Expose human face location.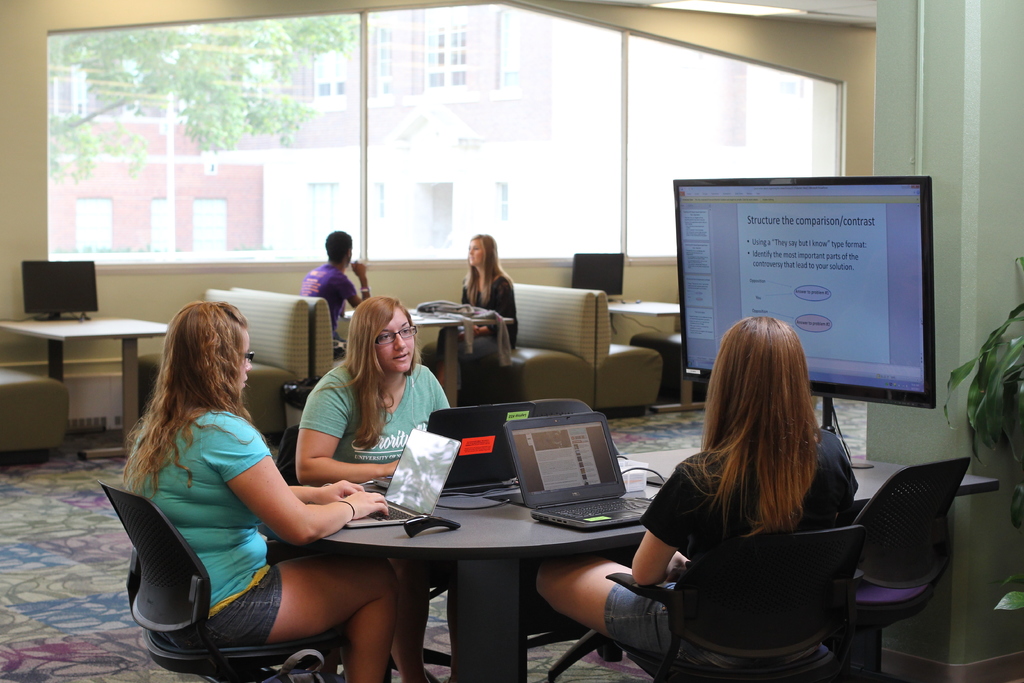
Exposed at <box>237,330,253,391</box>.
